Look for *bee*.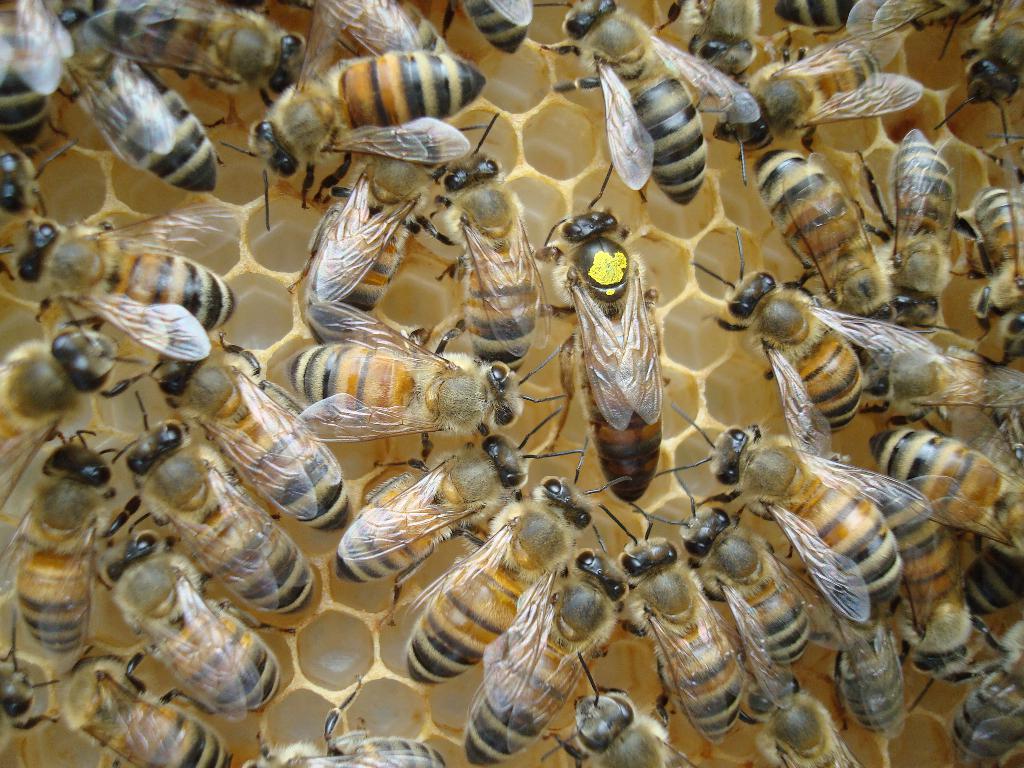
Found: <box>294,154,454,338</box>.
